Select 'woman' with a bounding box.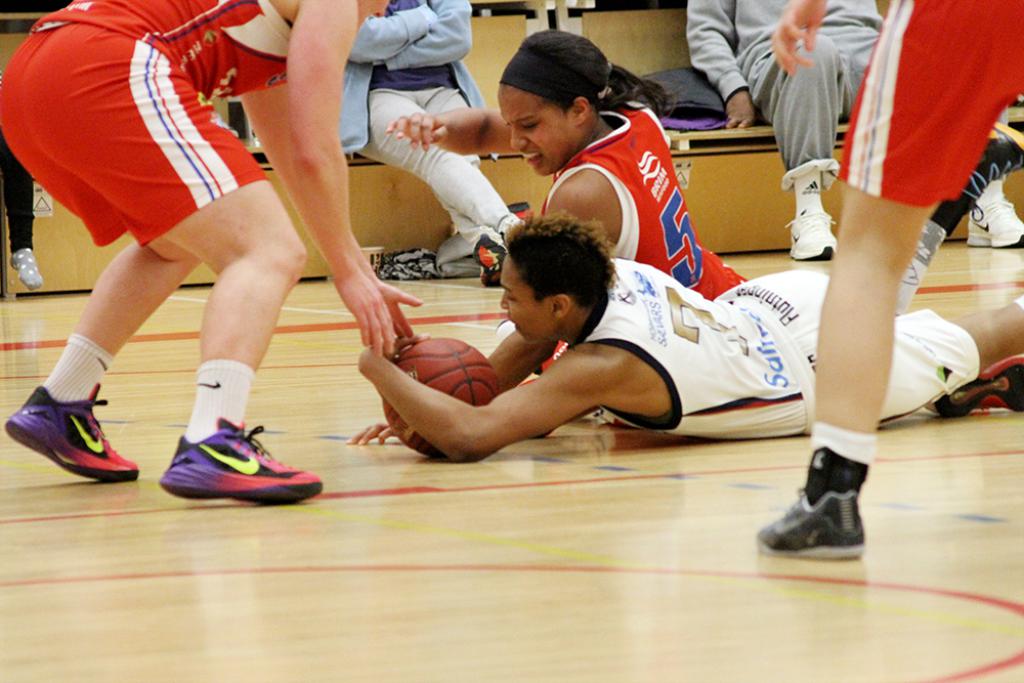
[x1=352, y1=229, x2=1023, y2=471].
